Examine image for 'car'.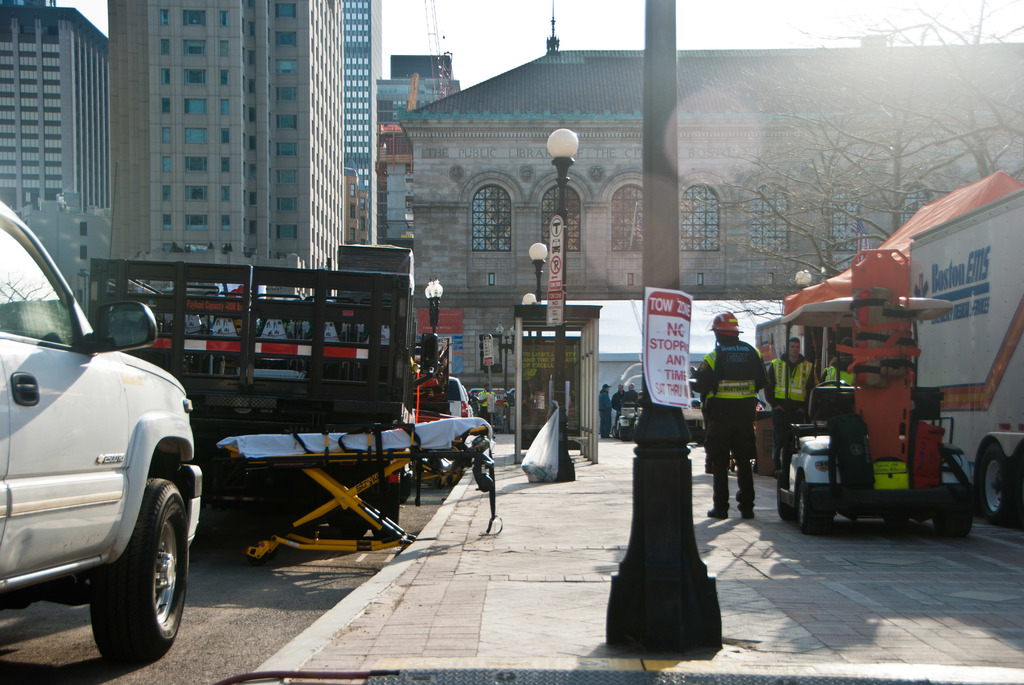
Examination result: 0 196 204 663.
